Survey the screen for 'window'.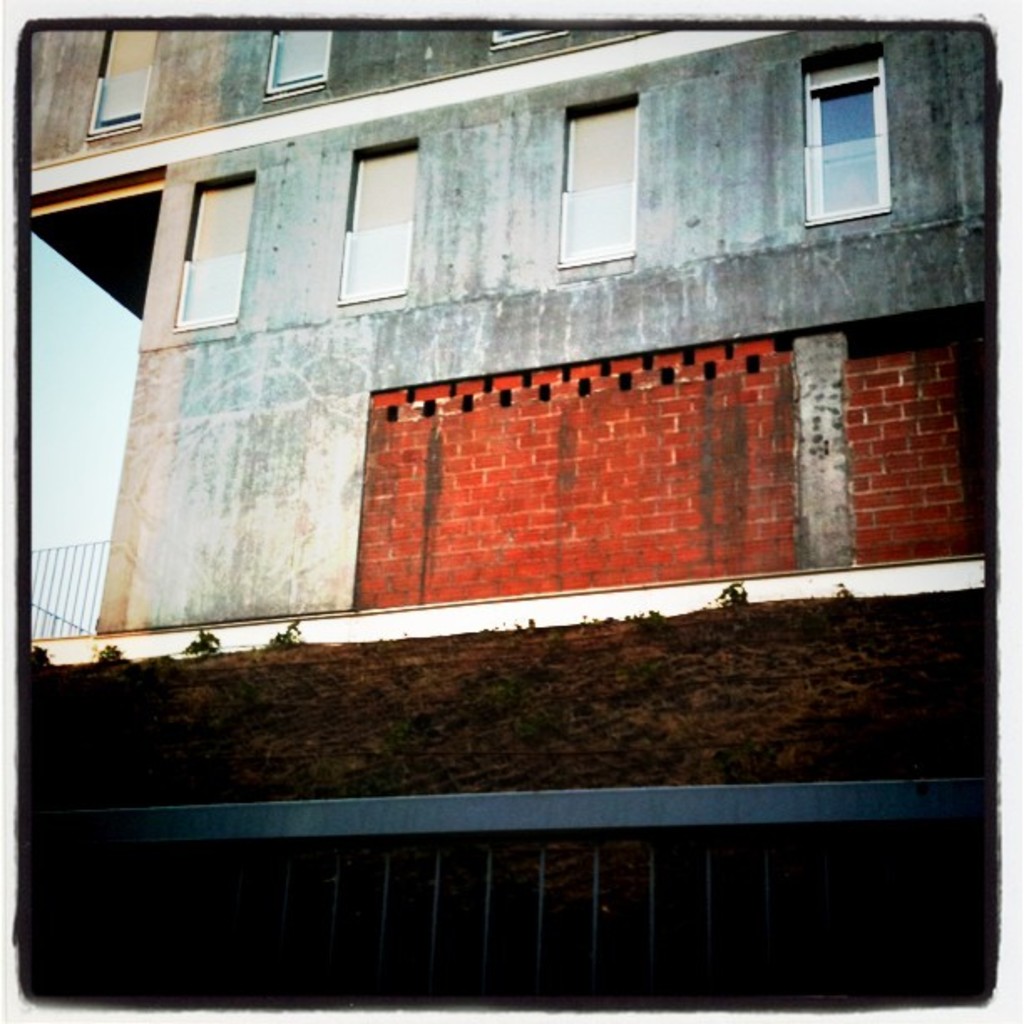
Survey found: region(492, 23, 566, 52).
